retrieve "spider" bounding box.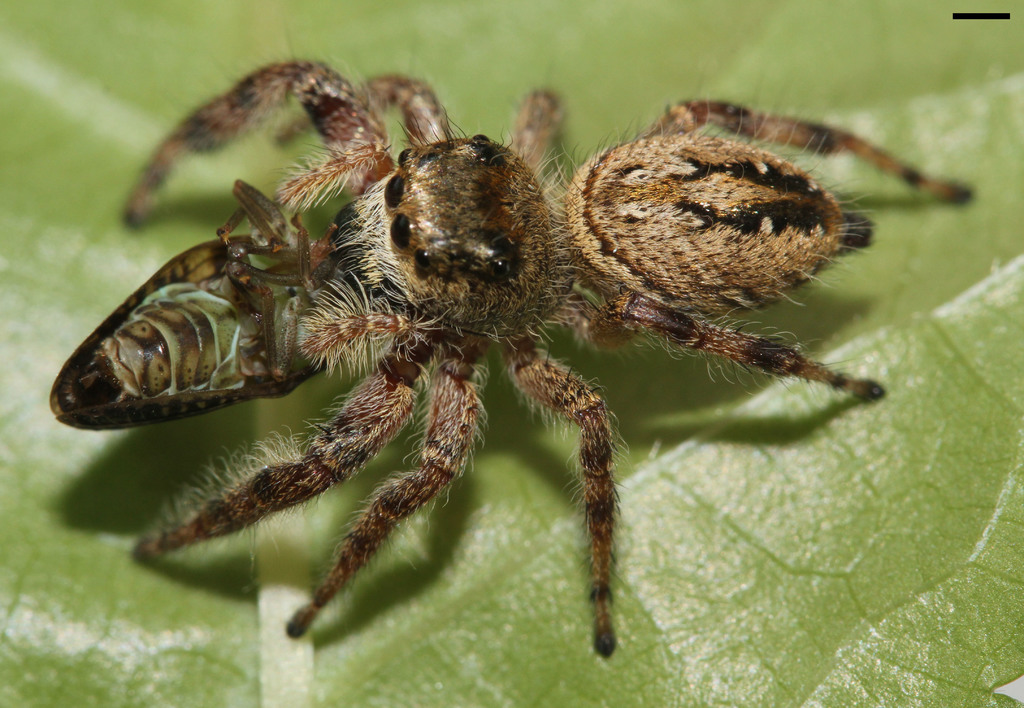
Bounding box: x1=42 y1=53 x2=982 y2=663.
